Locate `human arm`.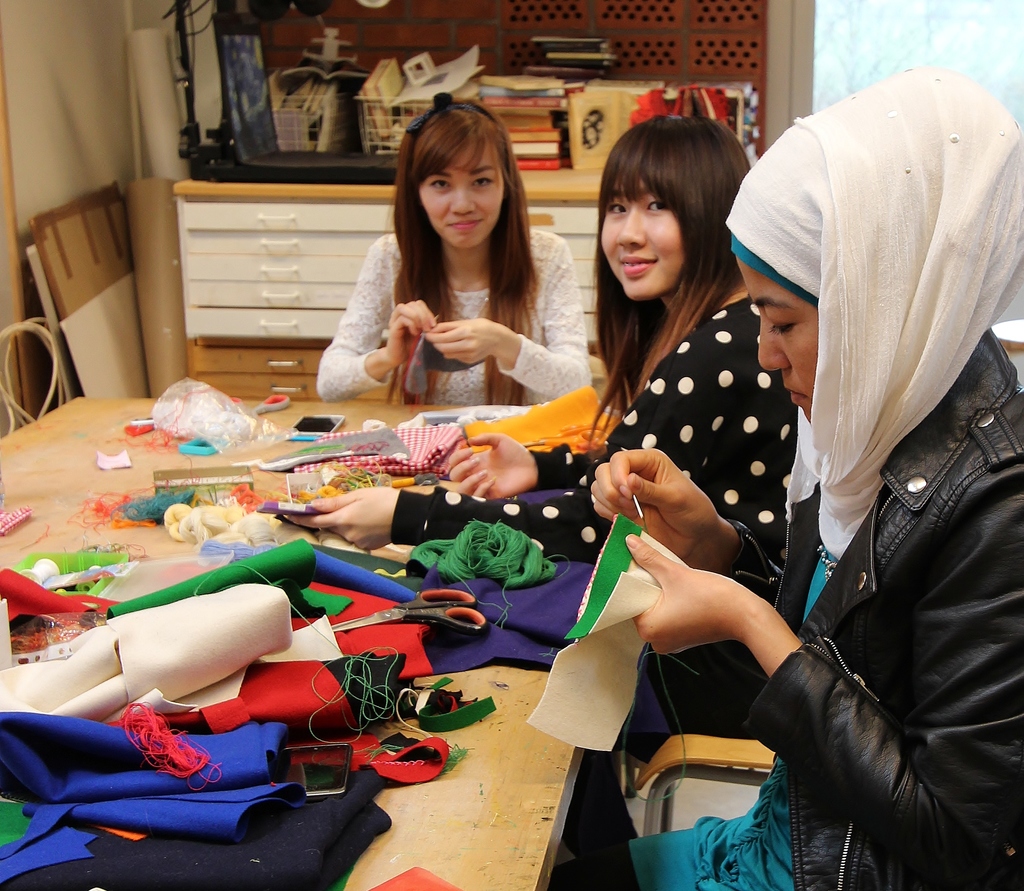
Bounding box: [left=279, top=335, right=743, bottom=557].
